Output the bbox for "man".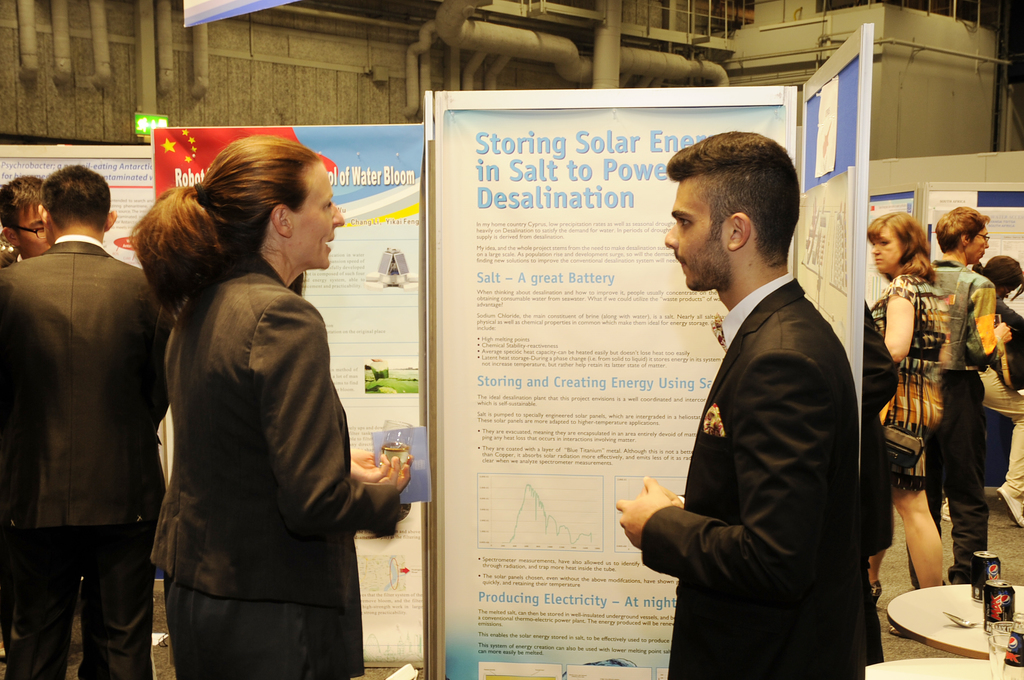
{"left": 0, "top": 173, "right": 67, "bottom": 266}.
